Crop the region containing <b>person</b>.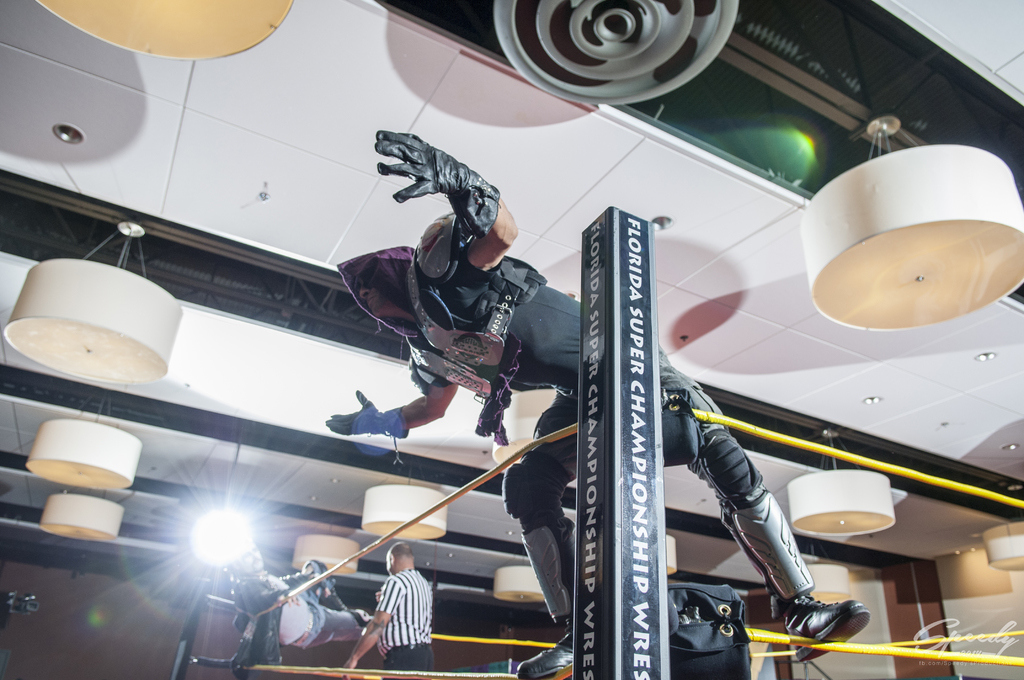
Crop region: bbox(222, 548, 373, 667).
